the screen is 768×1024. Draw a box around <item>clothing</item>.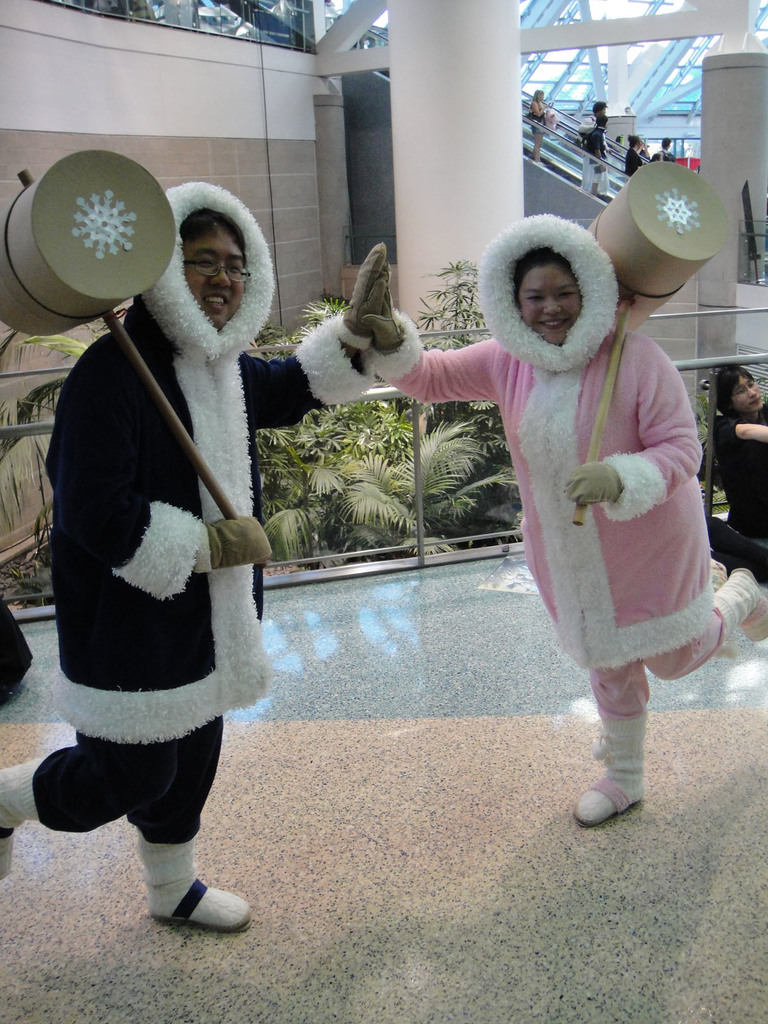
532, 113, 548, 135.
